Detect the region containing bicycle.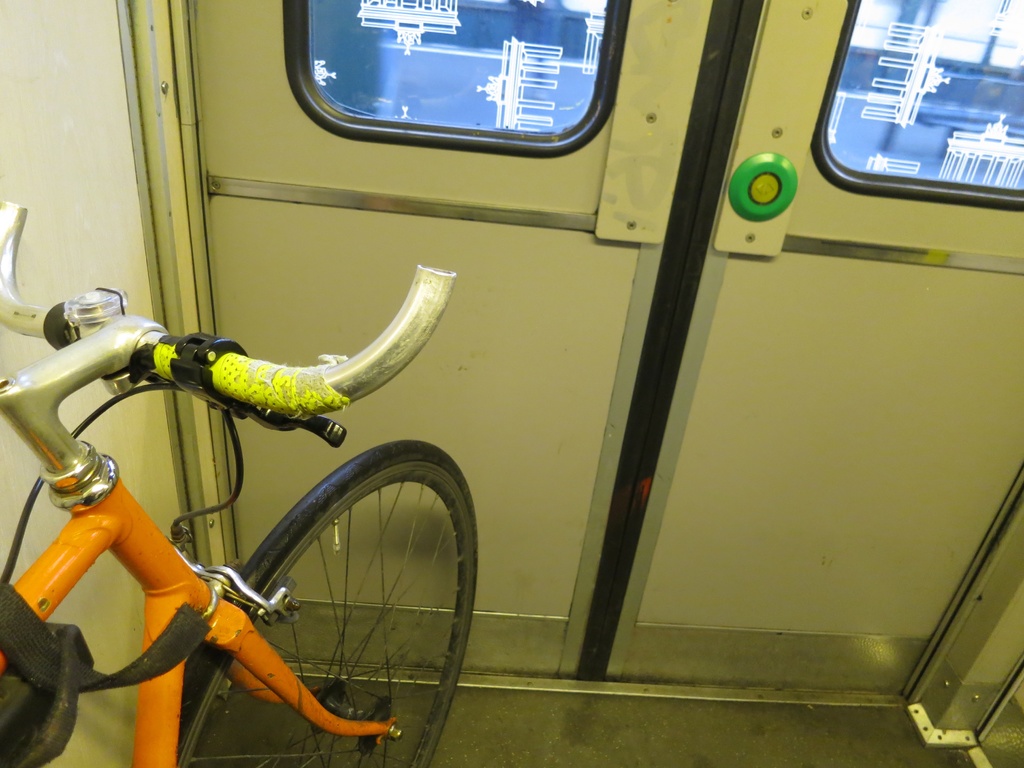
crop(0, 247, 500, 767).
